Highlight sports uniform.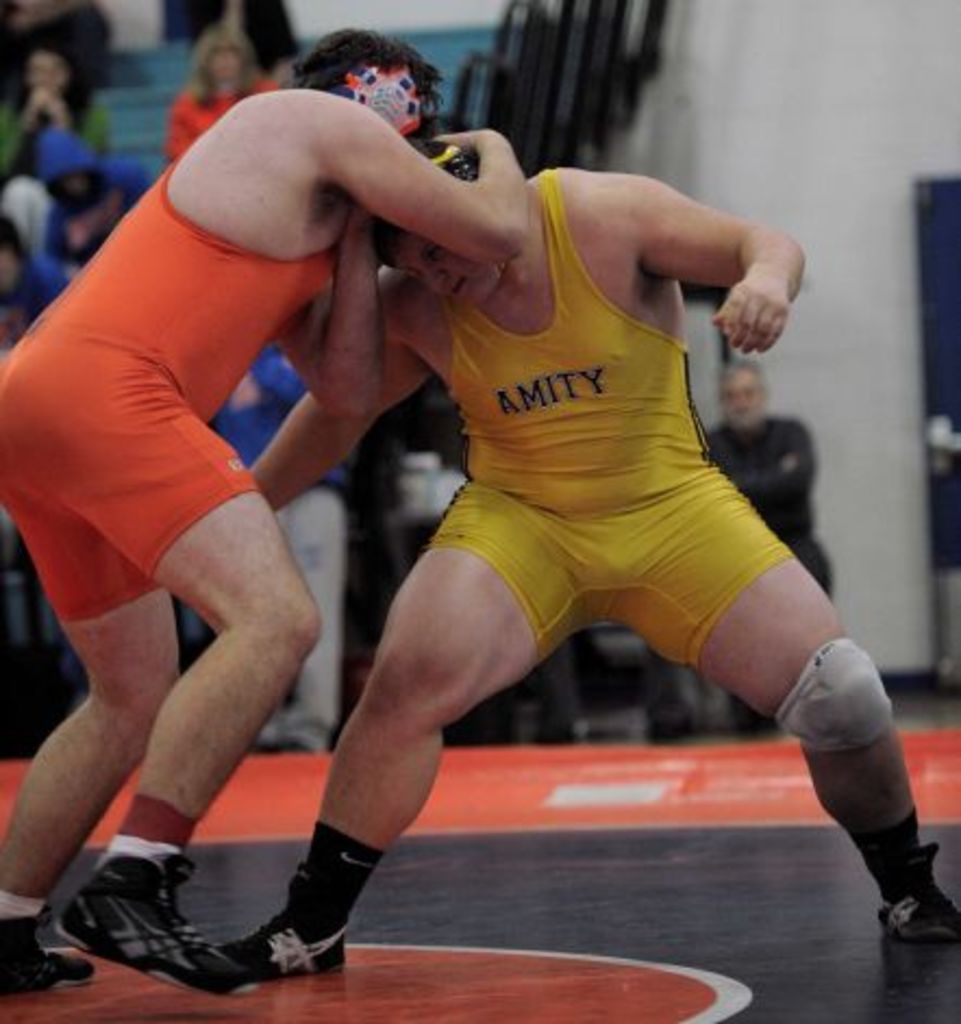
Highlighted region: locate(0, 63, 426, 994).
